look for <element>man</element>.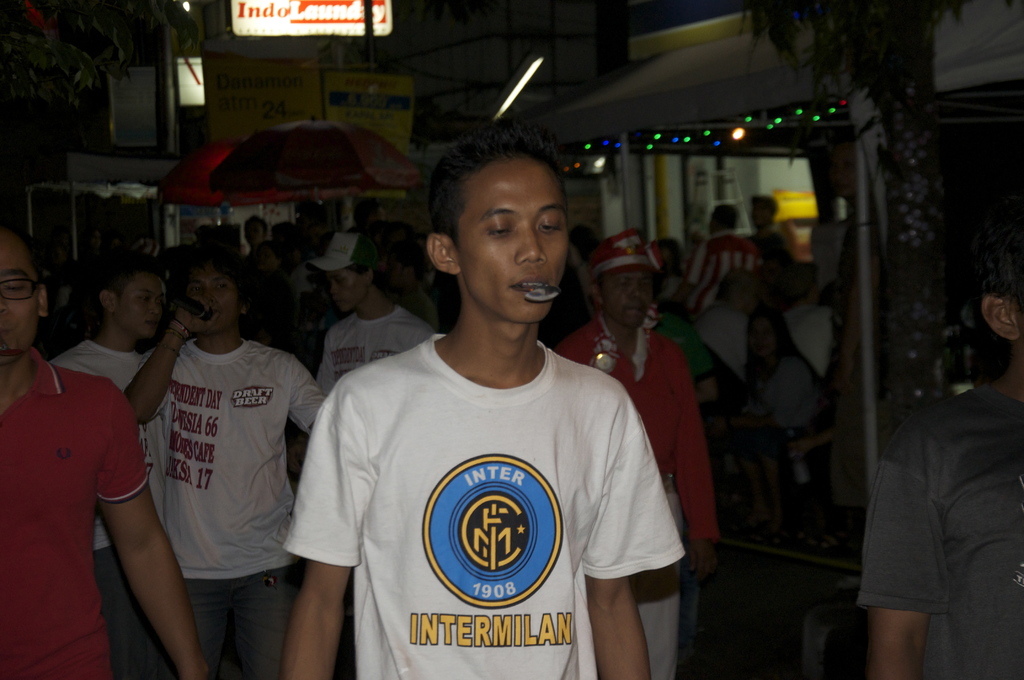
Found: box(270, 131, 700, 672).
